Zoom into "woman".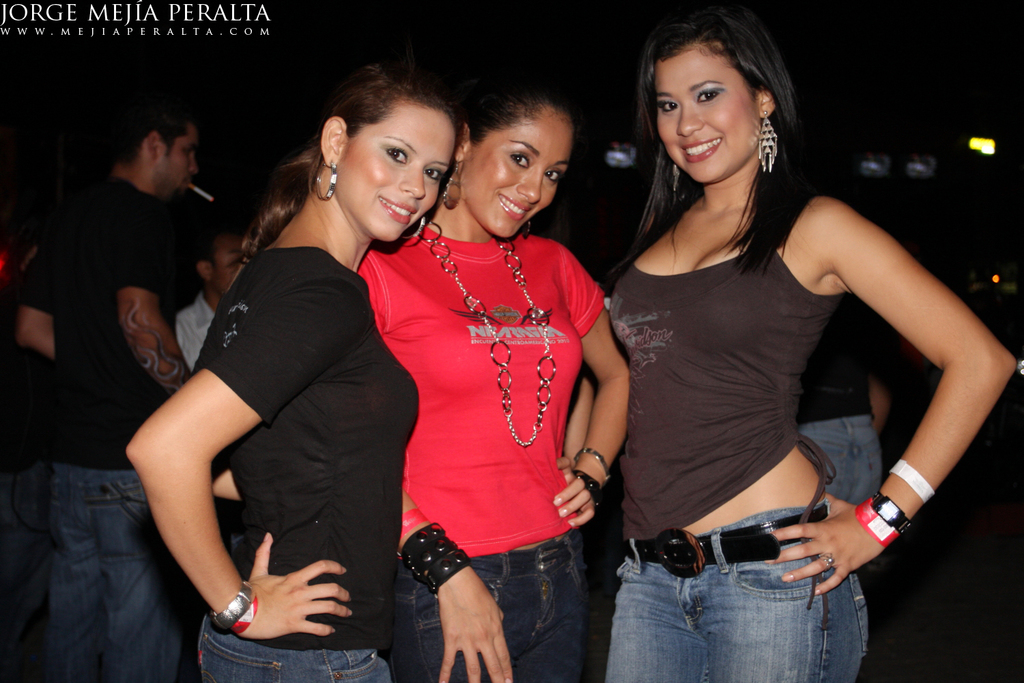
Zoom target: <bbox>128, 59, 466, 682</bbox>.
